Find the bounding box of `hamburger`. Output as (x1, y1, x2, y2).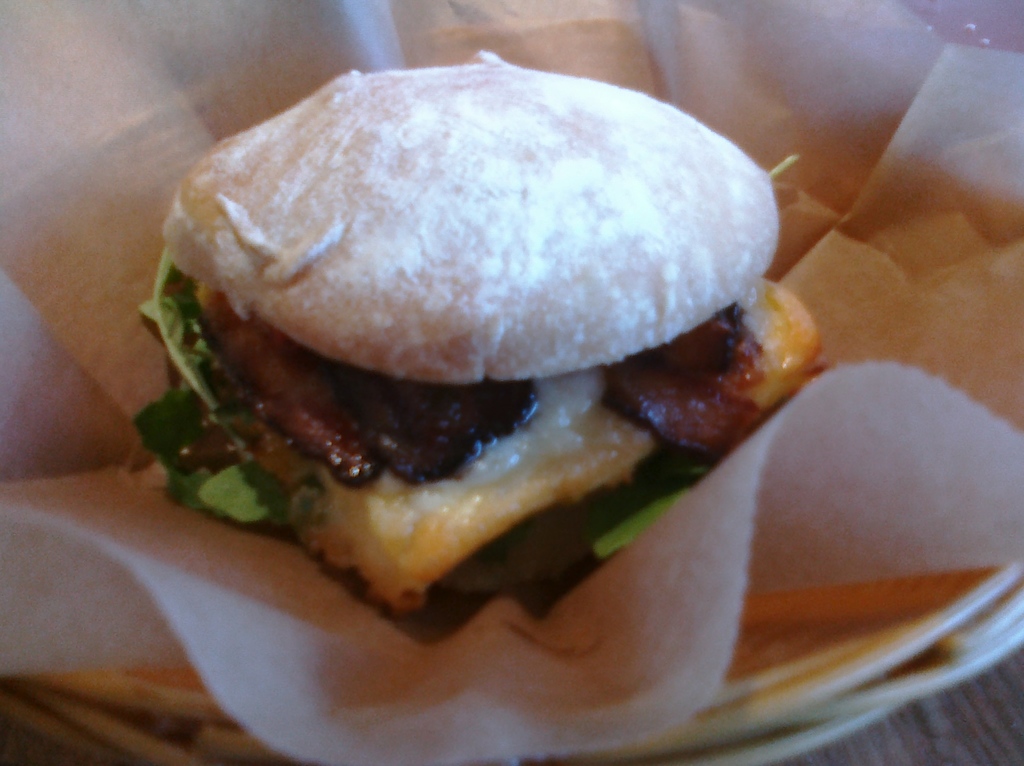
(110, 48, 844, 626).
